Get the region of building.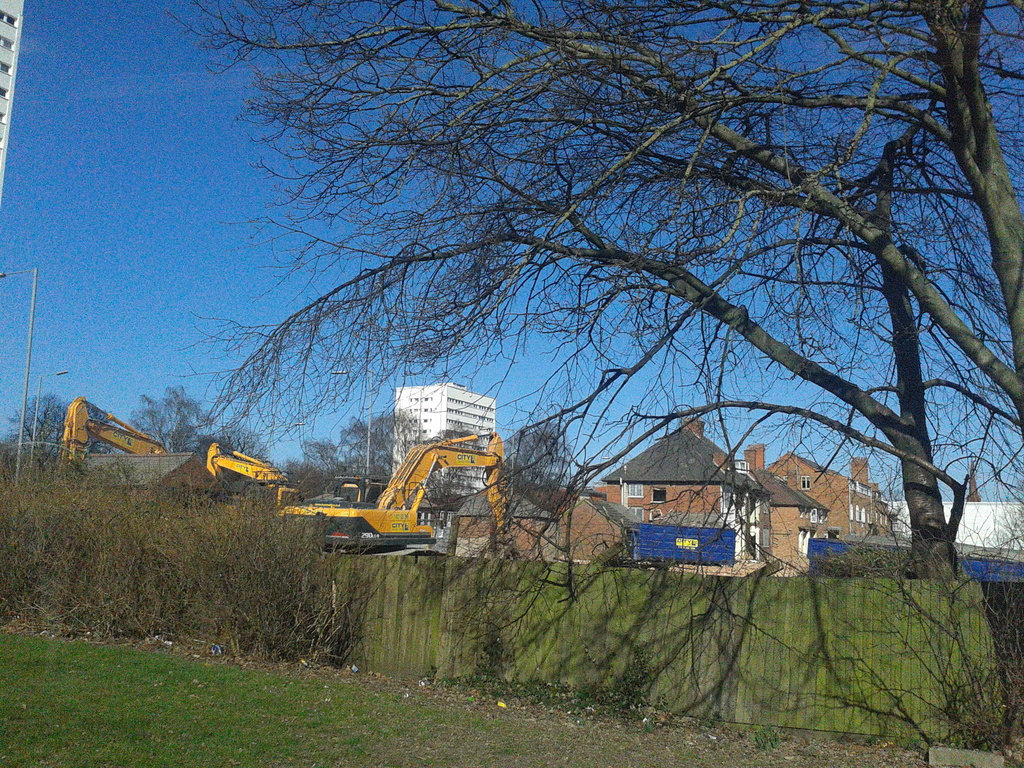
(left=0, top=1, right=24, bottom=196).
